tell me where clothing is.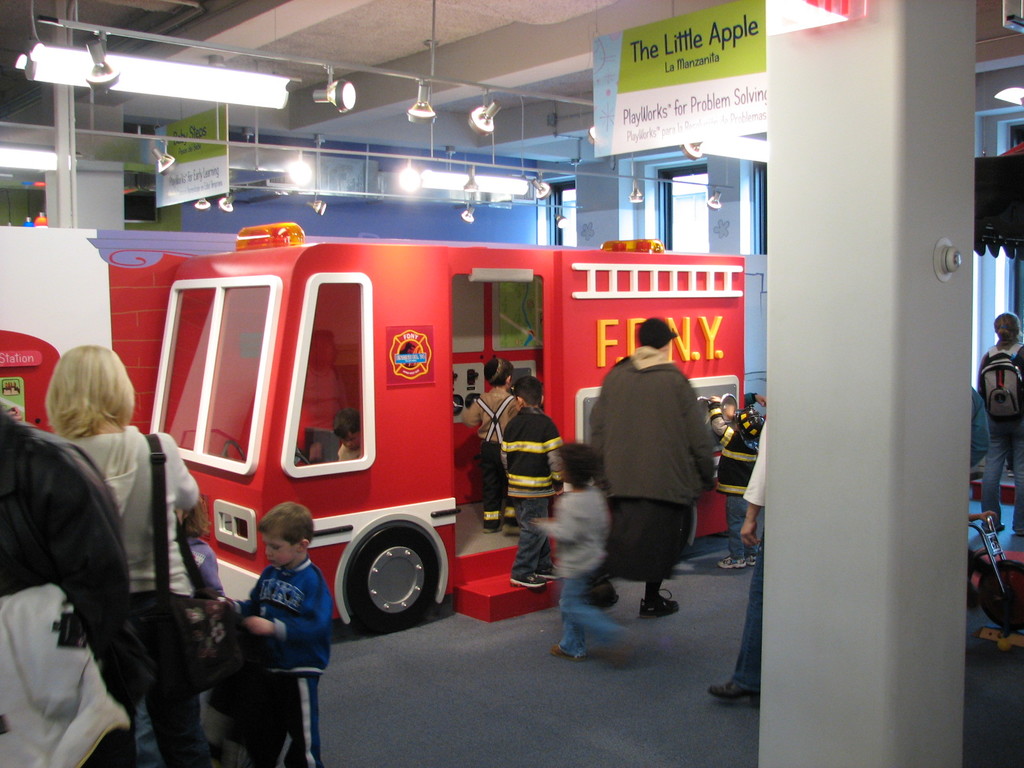
clothing is at Rect(594, 353, 716, 579).
